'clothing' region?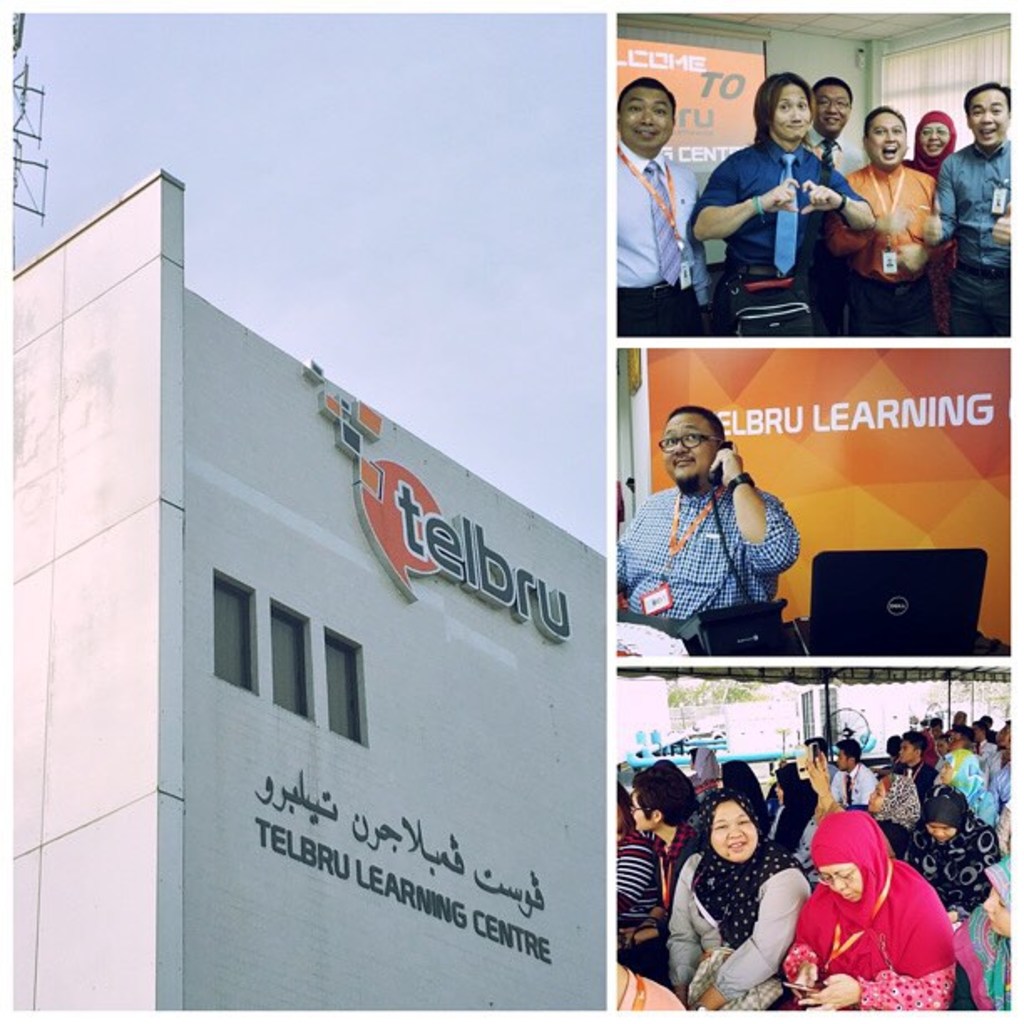
bbox=(805, 132, 867, 335)
